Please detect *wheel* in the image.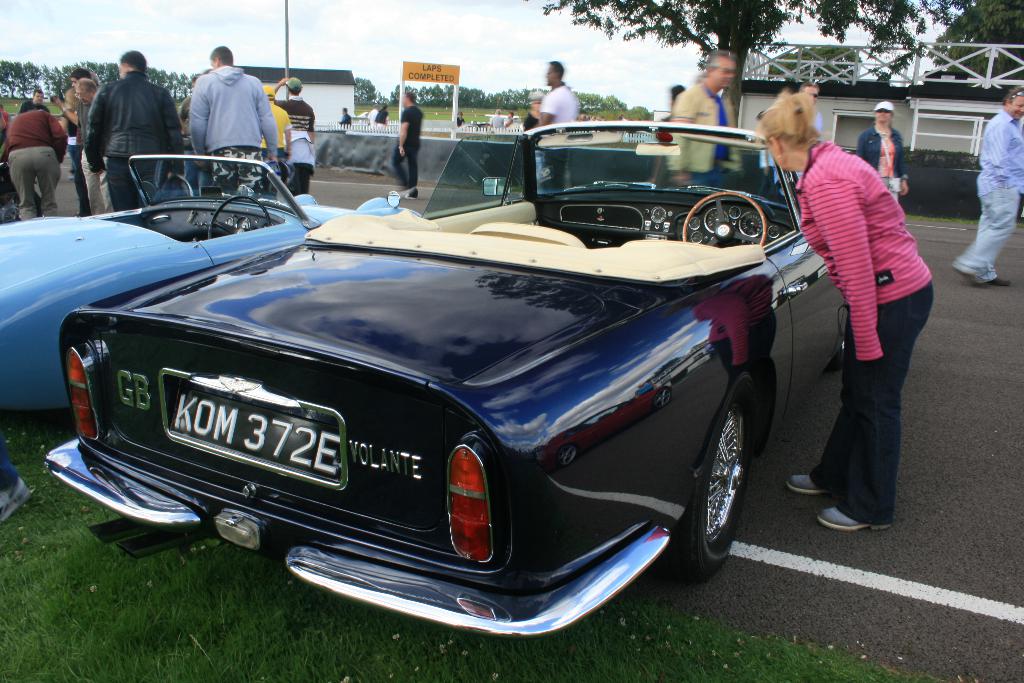
{"x1": 669, "y1": 376, "x2": 750, "y2": 584}.
